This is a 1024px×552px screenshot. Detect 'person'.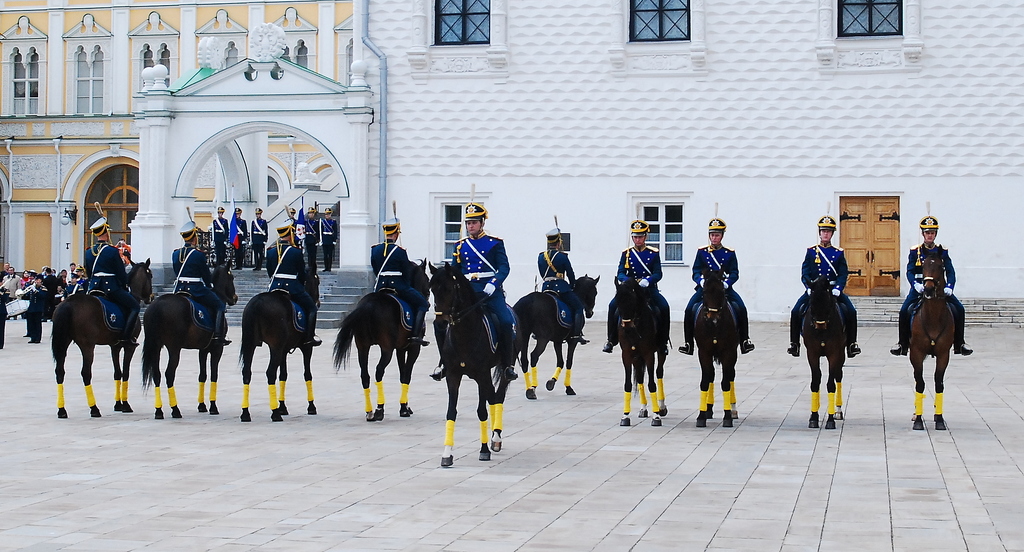
(left=171, top=221, right=232, bottom=340).
